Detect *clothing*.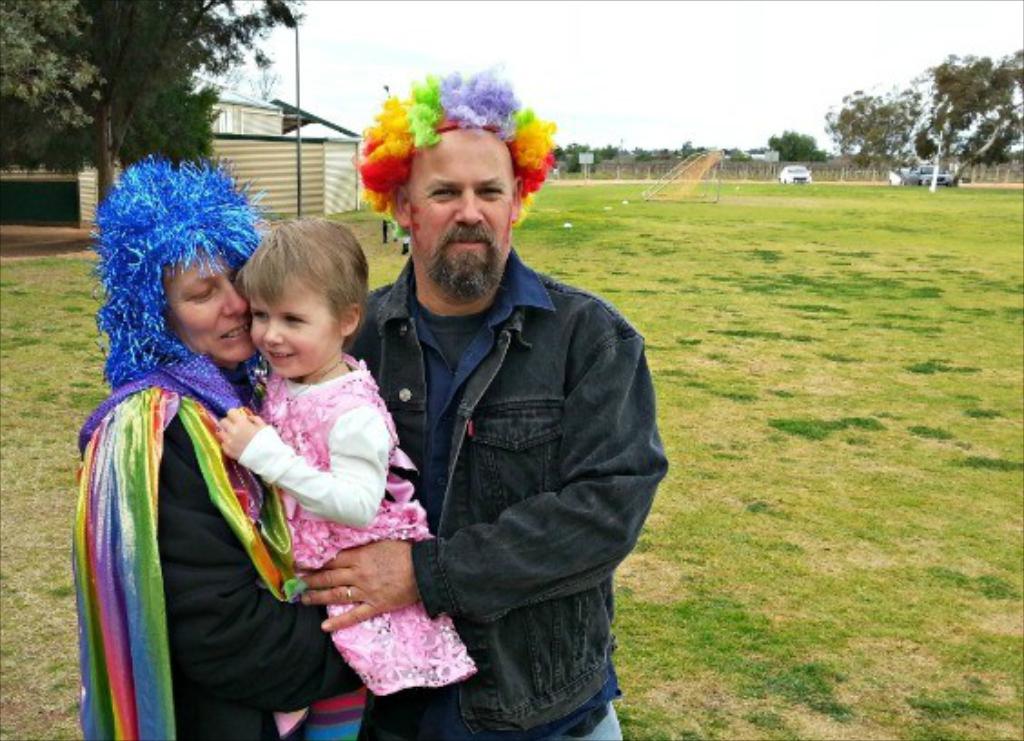
Detected at bbox=(238, 352, 474, 739).
